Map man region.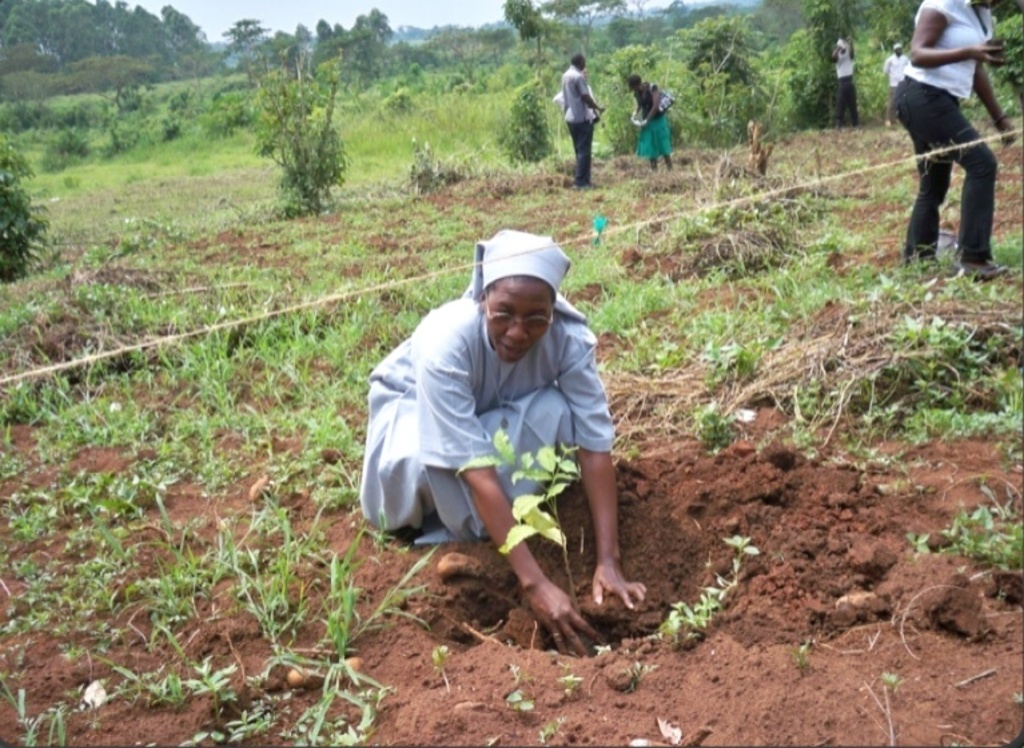
Mapped to locate(561, 52, 611, 190).
